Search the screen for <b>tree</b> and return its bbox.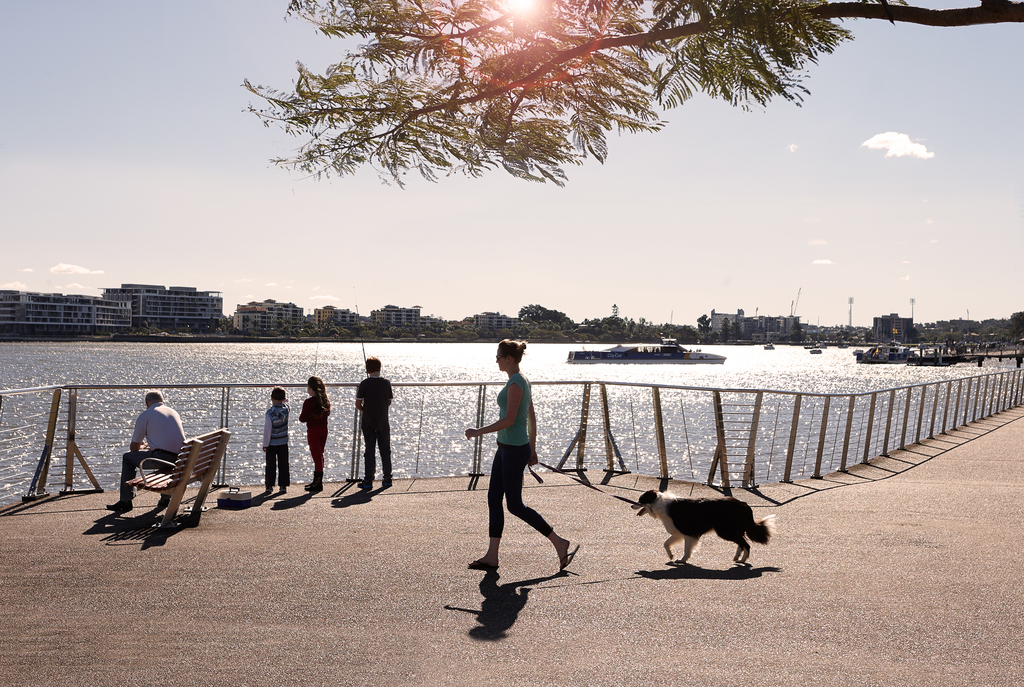
Found: Rect(580, 302, 657, 342).
